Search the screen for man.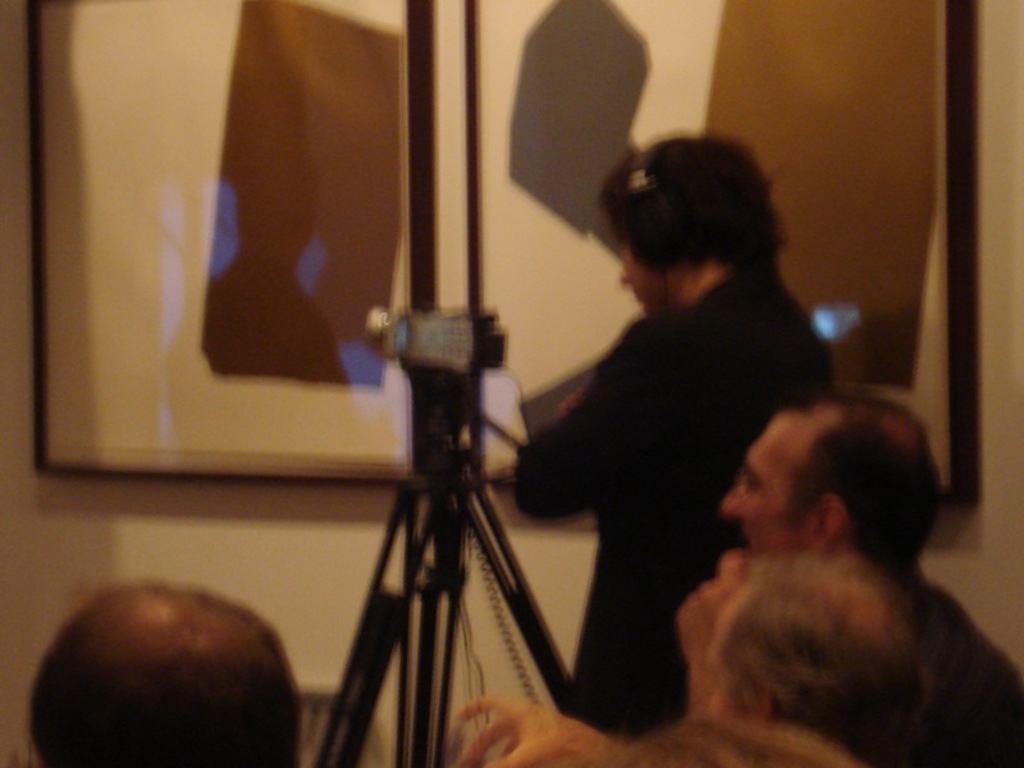
Found at {"left": 457, "top": 553, "right": 938, "bottom": 765}.
